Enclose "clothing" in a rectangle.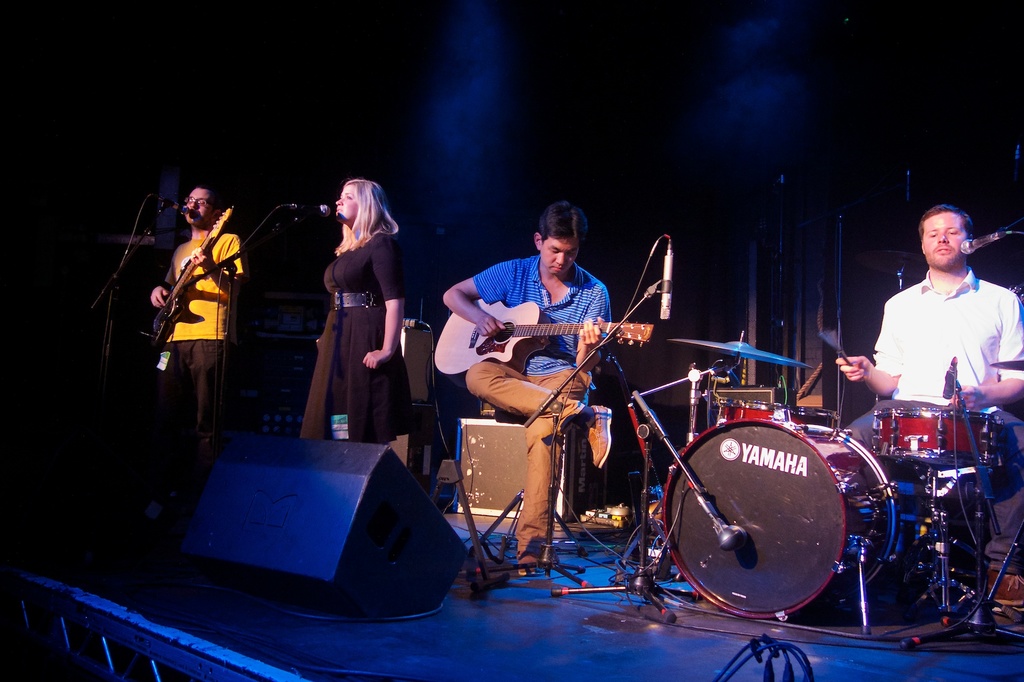
bbox(462, 348, 586, 556).
